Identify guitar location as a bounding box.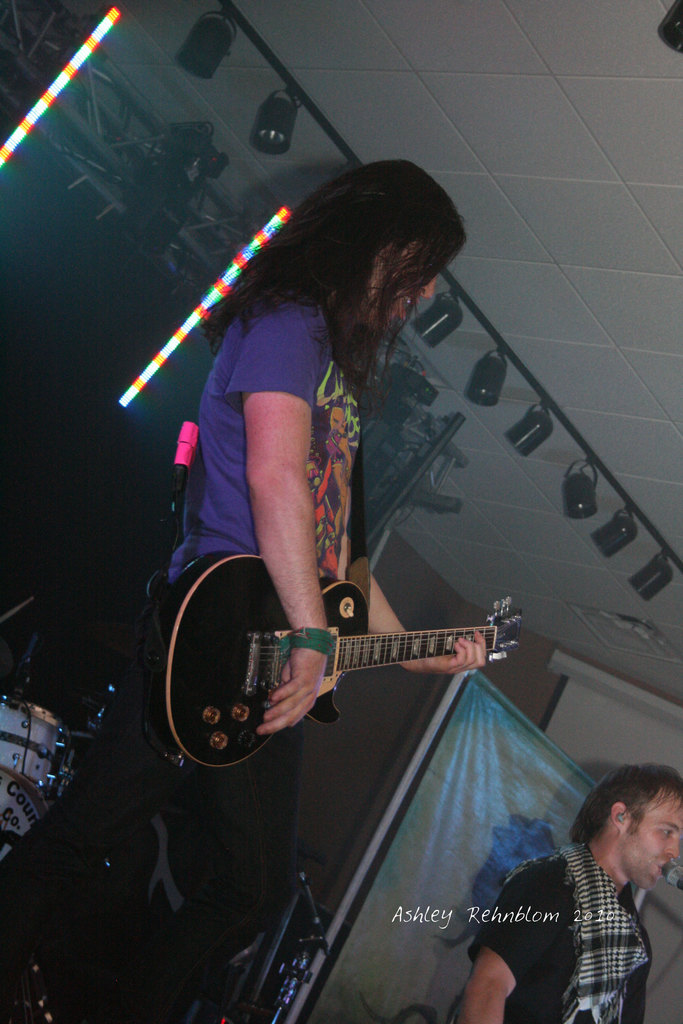
detection(147, 552, 531, 774).
